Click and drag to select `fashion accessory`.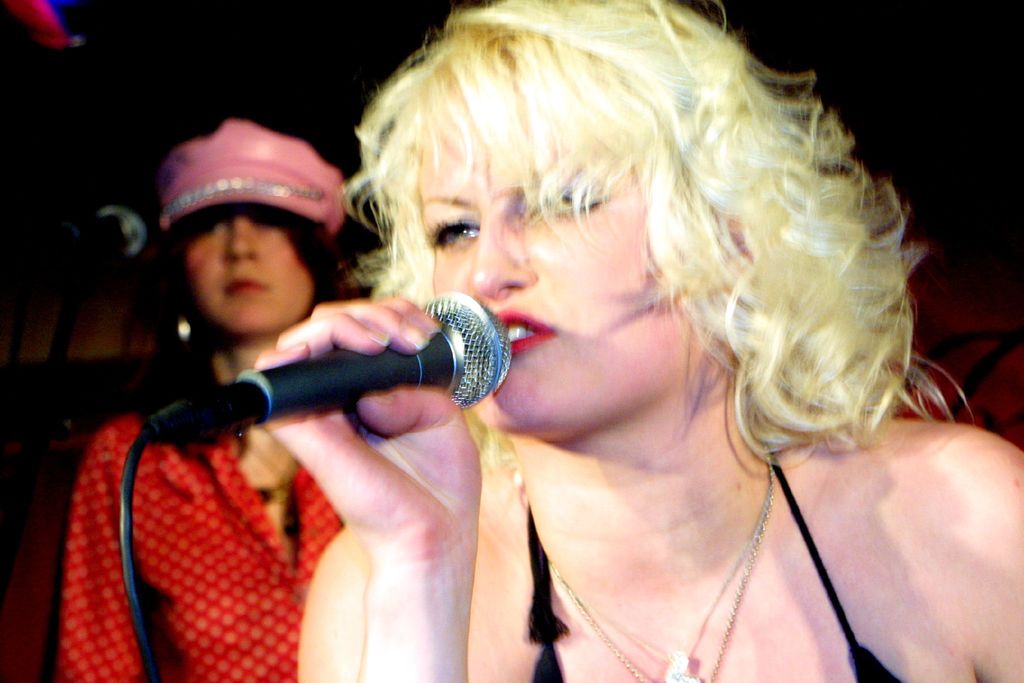
Selection: (152,114,348,236).
